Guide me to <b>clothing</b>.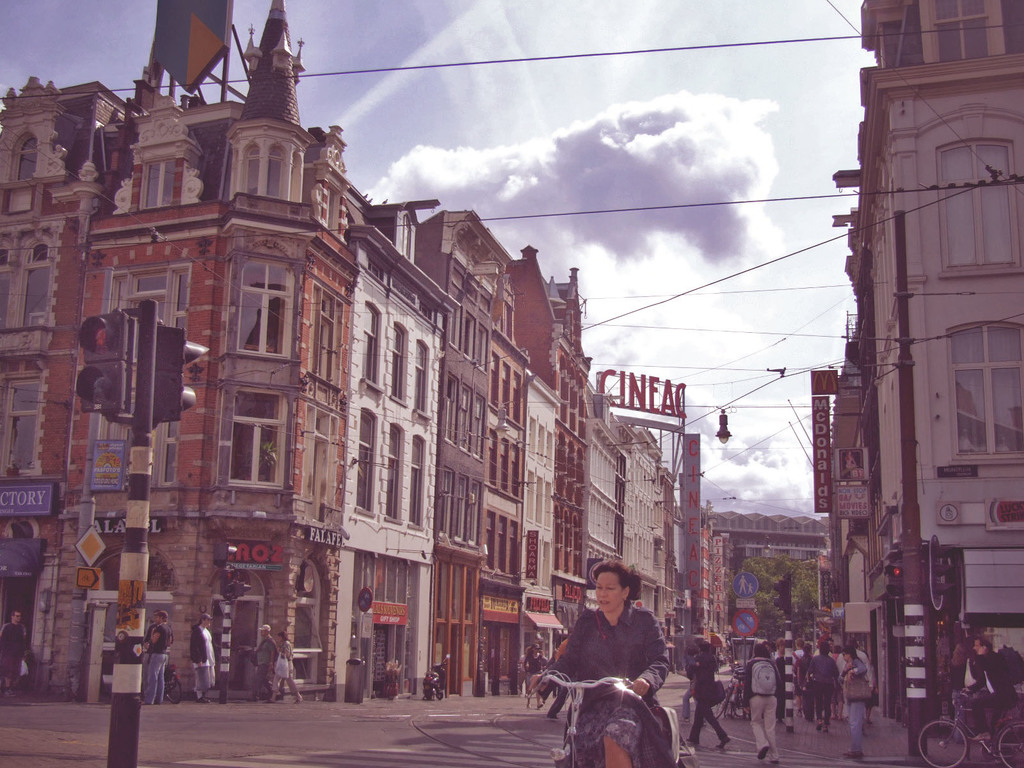
Guidance: 673, 653, 714, 733.
